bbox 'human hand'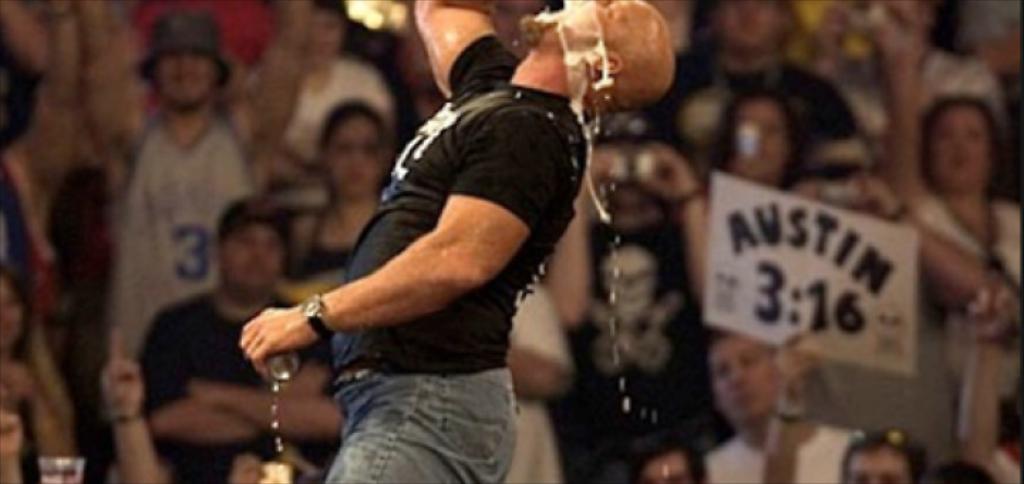
[95, 323, 142, 419]
